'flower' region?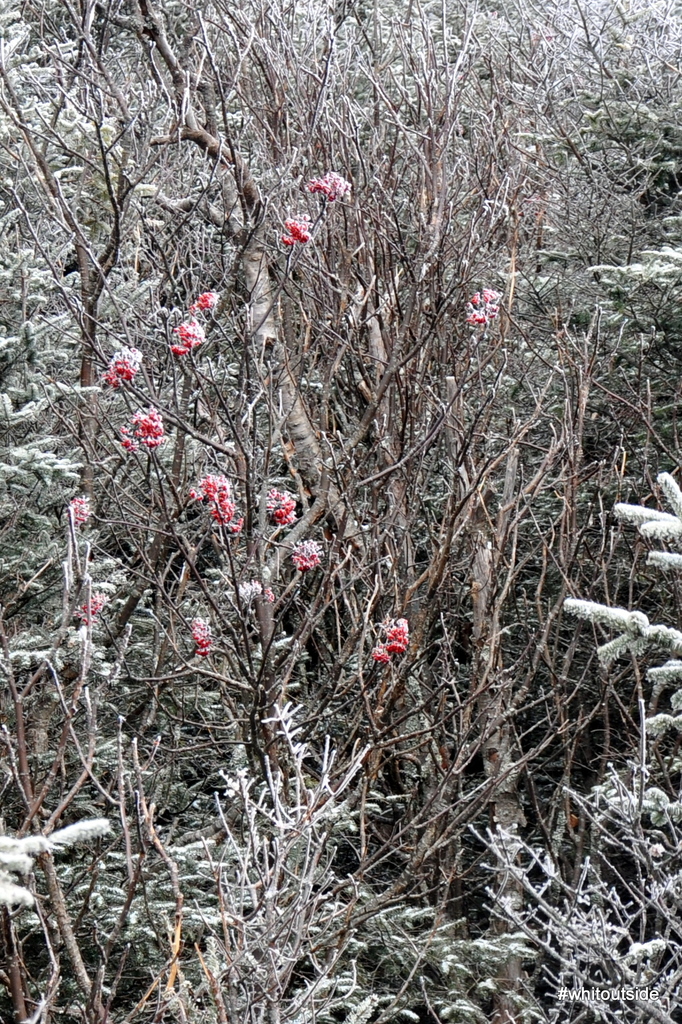
{"left": 97, "top": 343, "right": 143, "bottom": 388}
